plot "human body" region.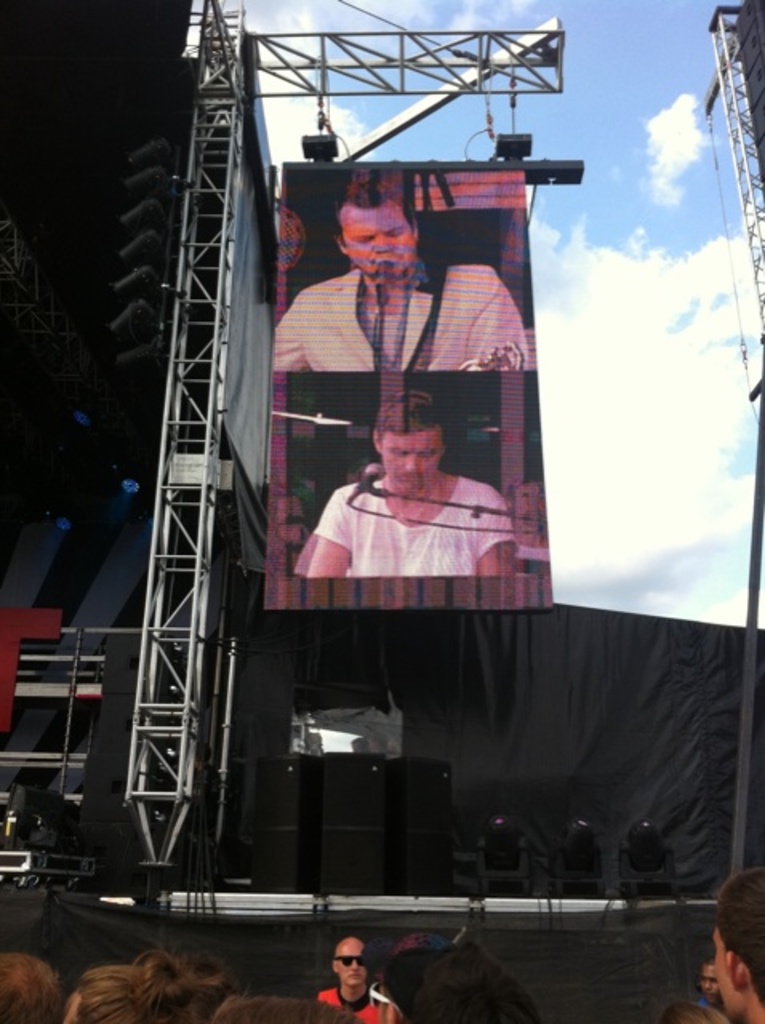
Plotted at box=[314, 938, 384, 1022].
